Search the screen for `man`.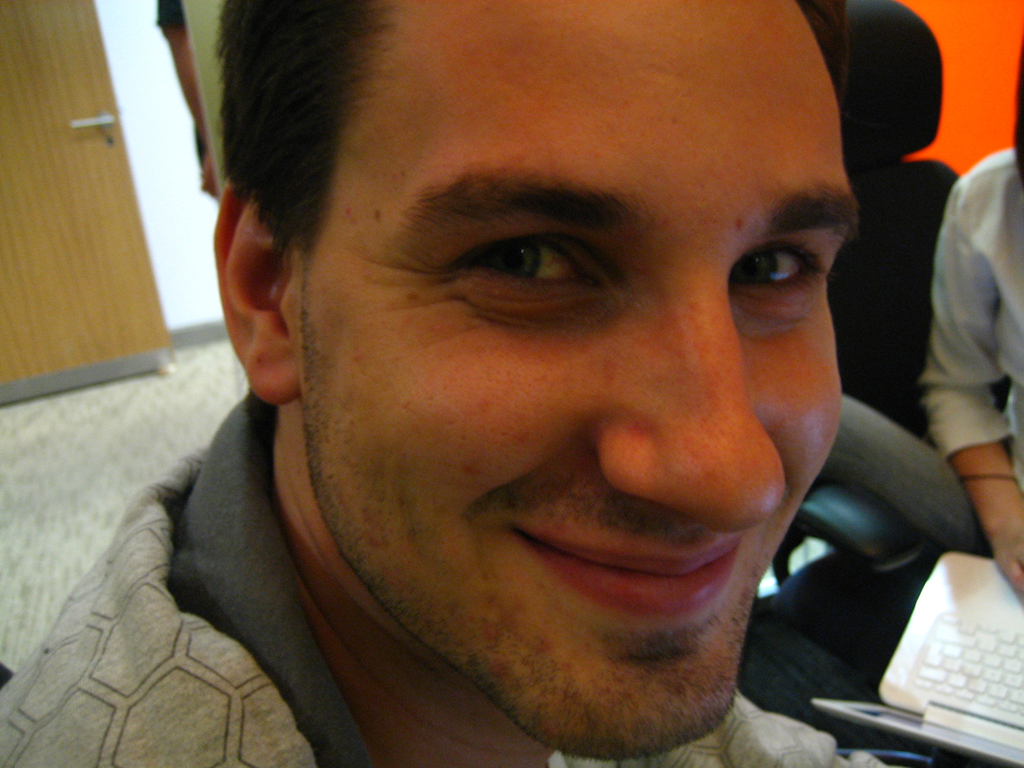
Found at 807:48:1023:598.
